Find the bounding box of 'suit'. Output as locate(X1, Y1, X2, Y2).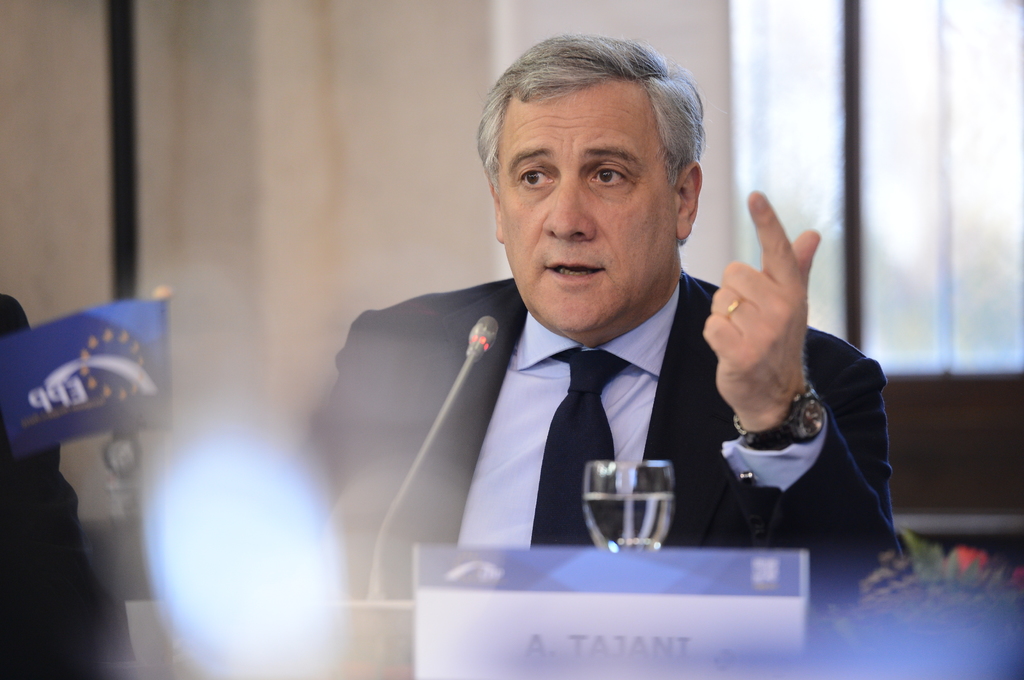
locate(367, 196, 827, 558).
